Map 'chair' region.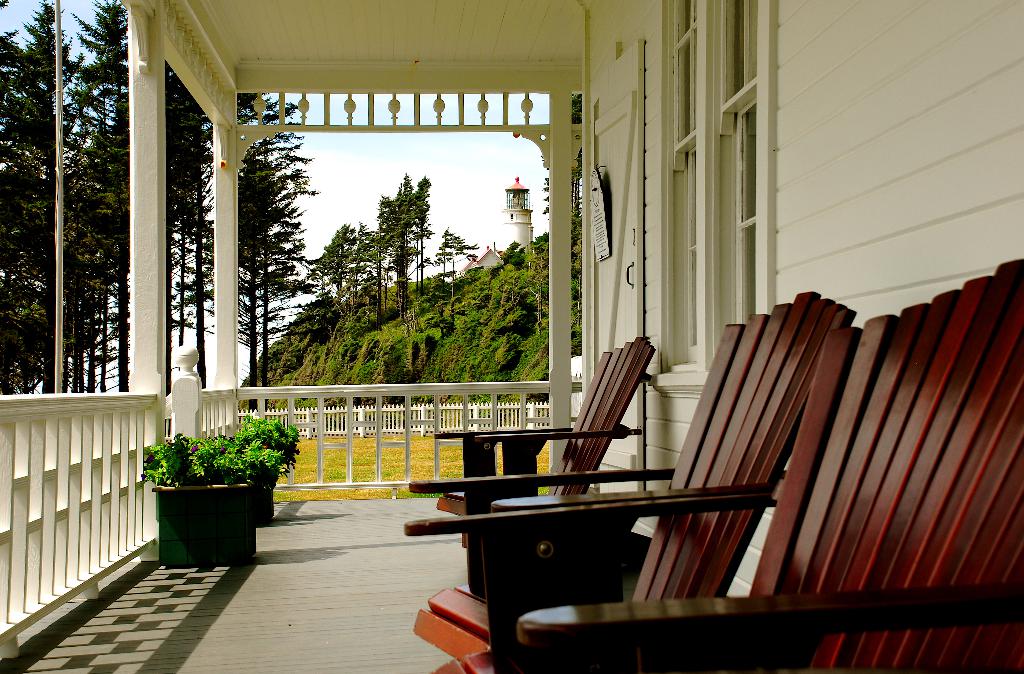
Mapped to [x1=436, y1=326, x2=655, y2=513].
